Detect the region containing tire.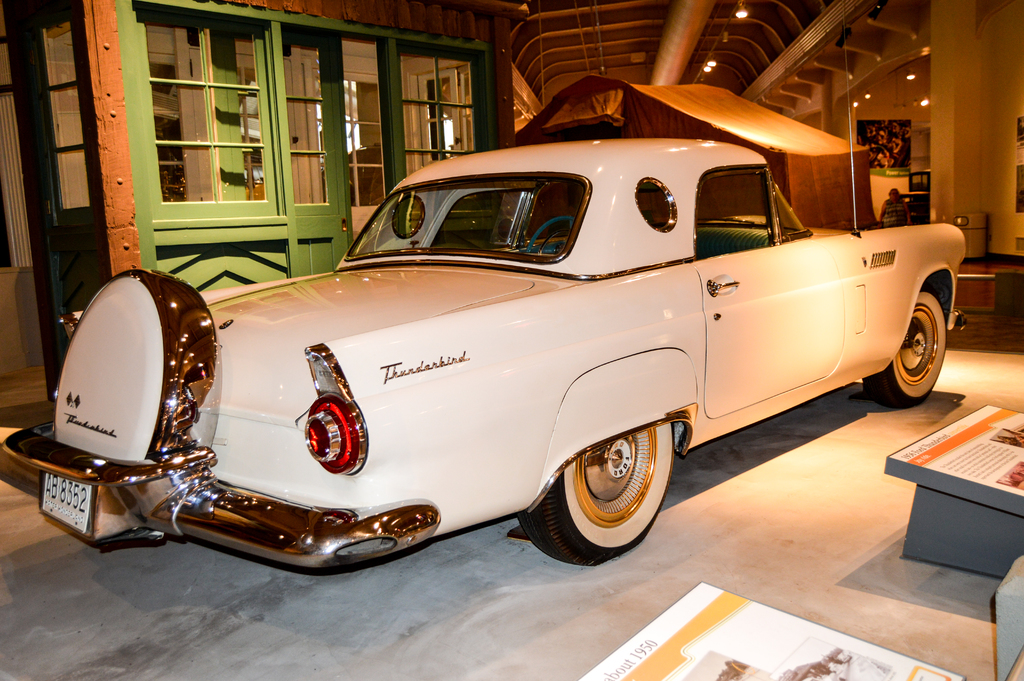
bbox(520, 431, 680, 564).
